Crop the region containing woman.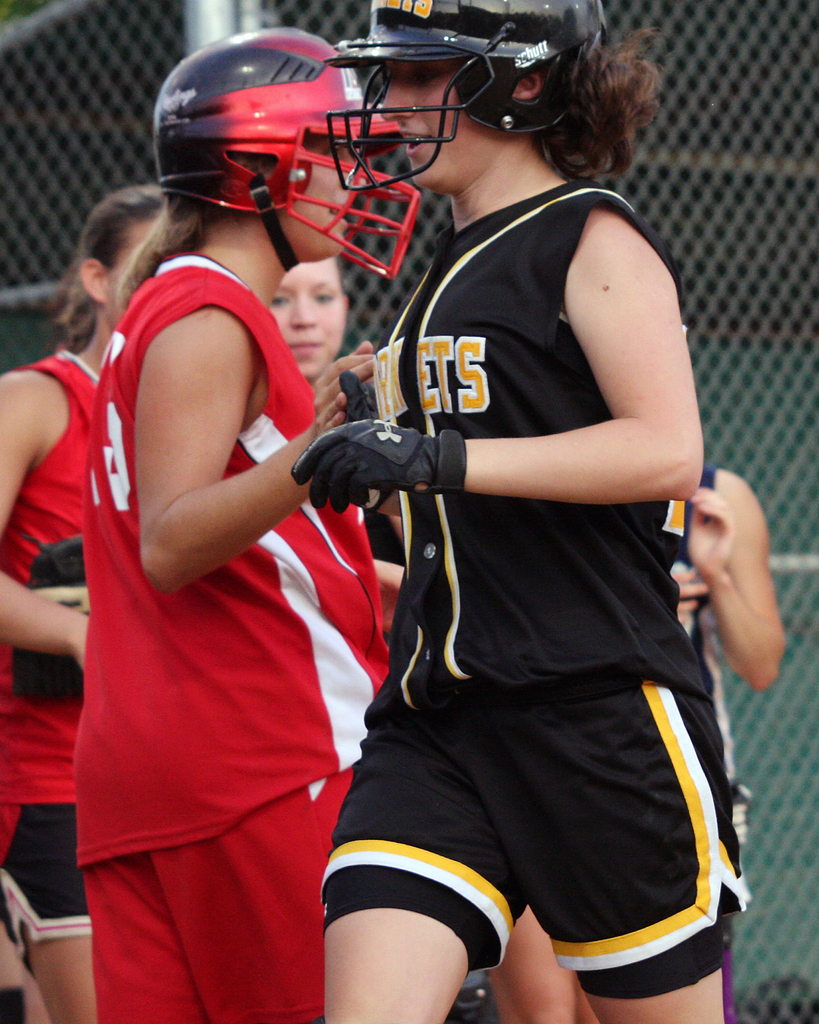
Crop region: {"x1": 258, "y1": 244, "x2": 412, "y2": 646}.
